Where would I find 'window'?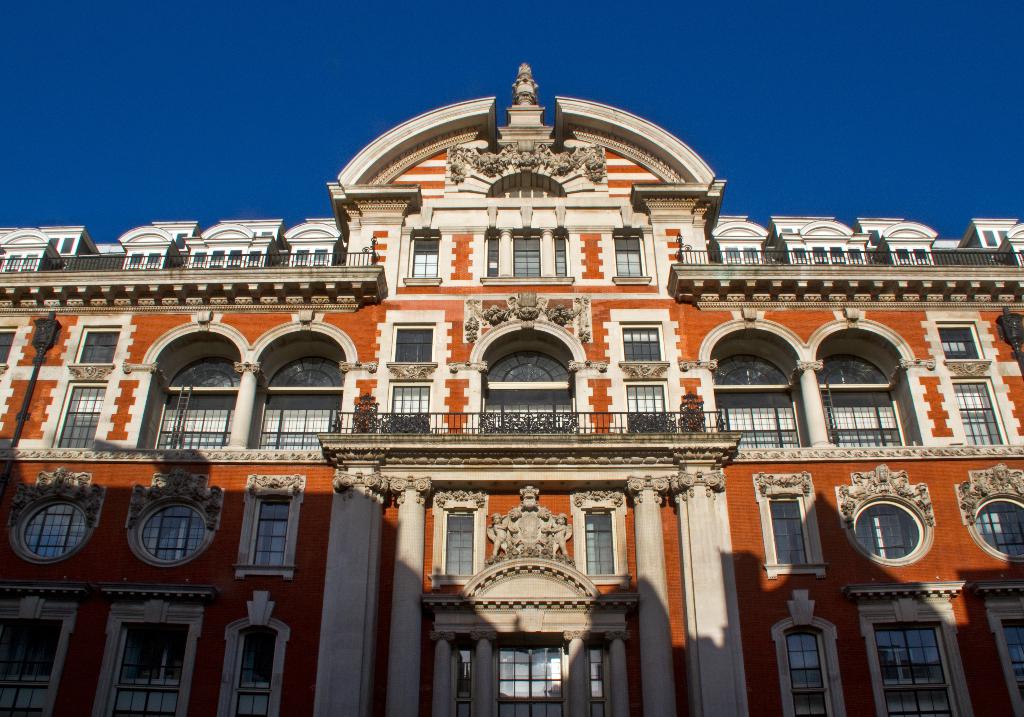
At 744,478,835,576.
